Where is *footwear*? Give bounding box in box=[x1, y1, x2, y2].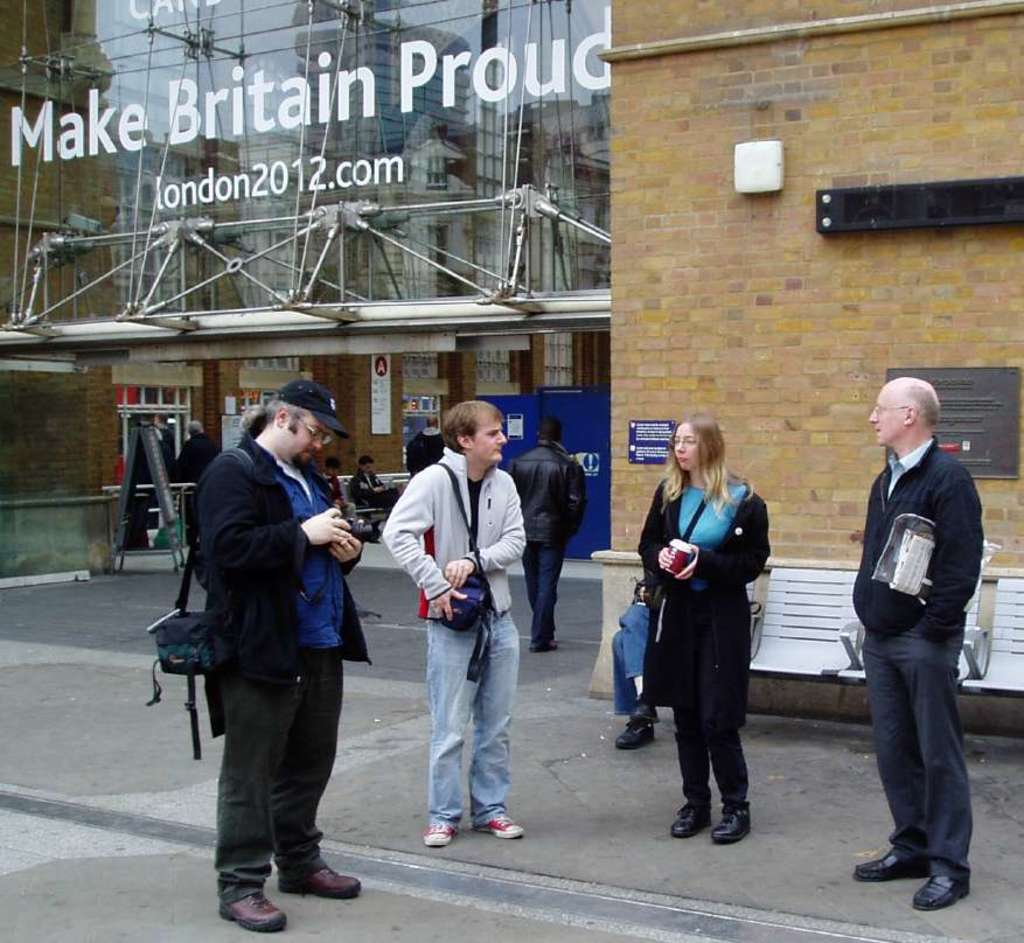
box=[279, 867, 360, 897].
